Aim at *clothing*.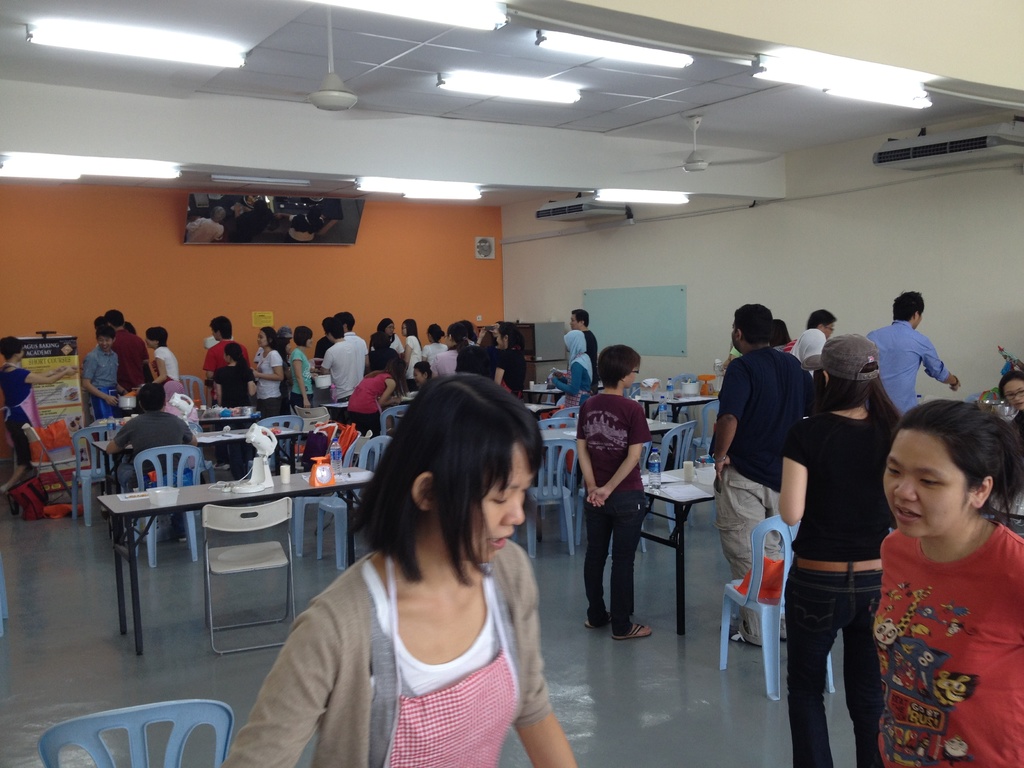
Aimed at 211/359/248/403.
